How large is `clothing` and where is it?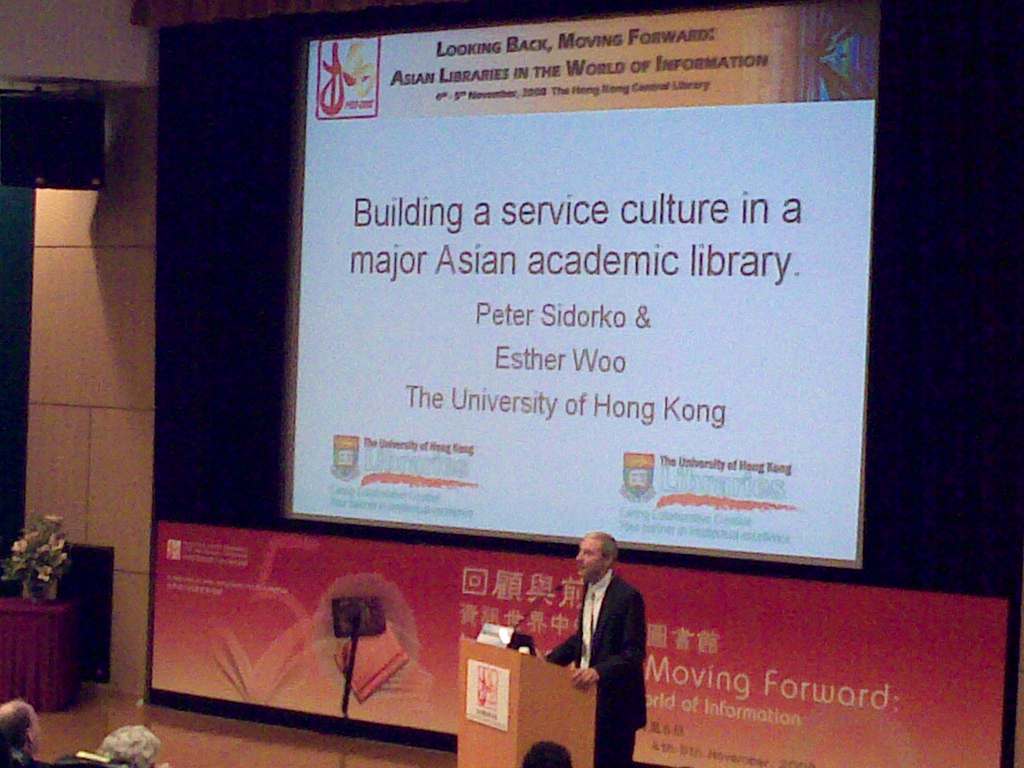
Bounding box: <region>546, 570, 650, 767</region>.
